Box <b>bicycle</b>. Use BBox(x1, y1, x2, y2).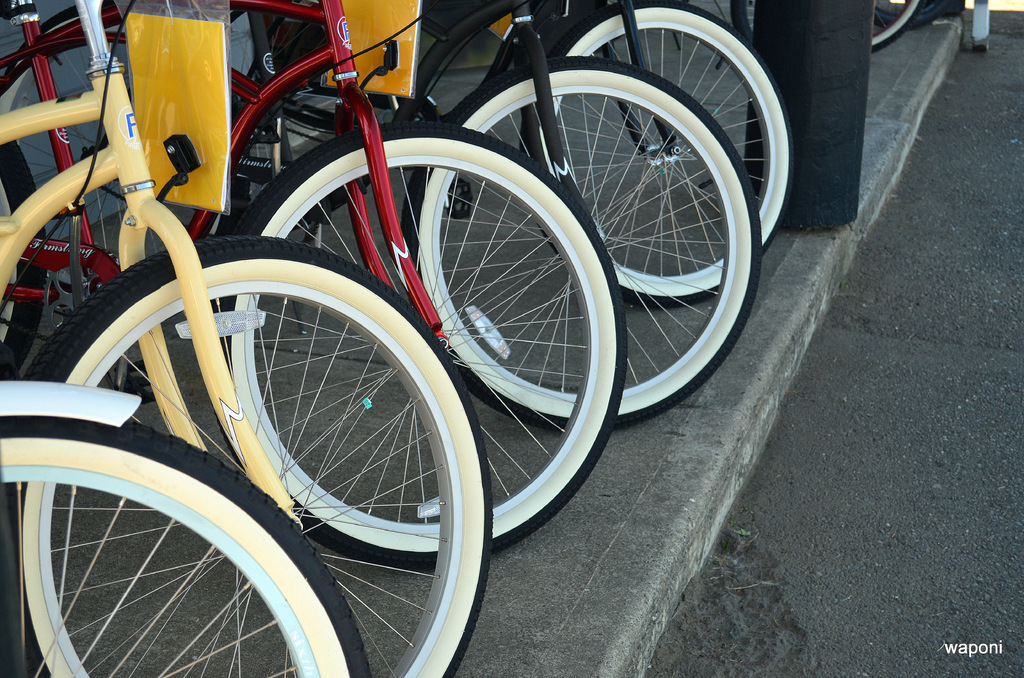
BBox(0, 0, 758, 429).
